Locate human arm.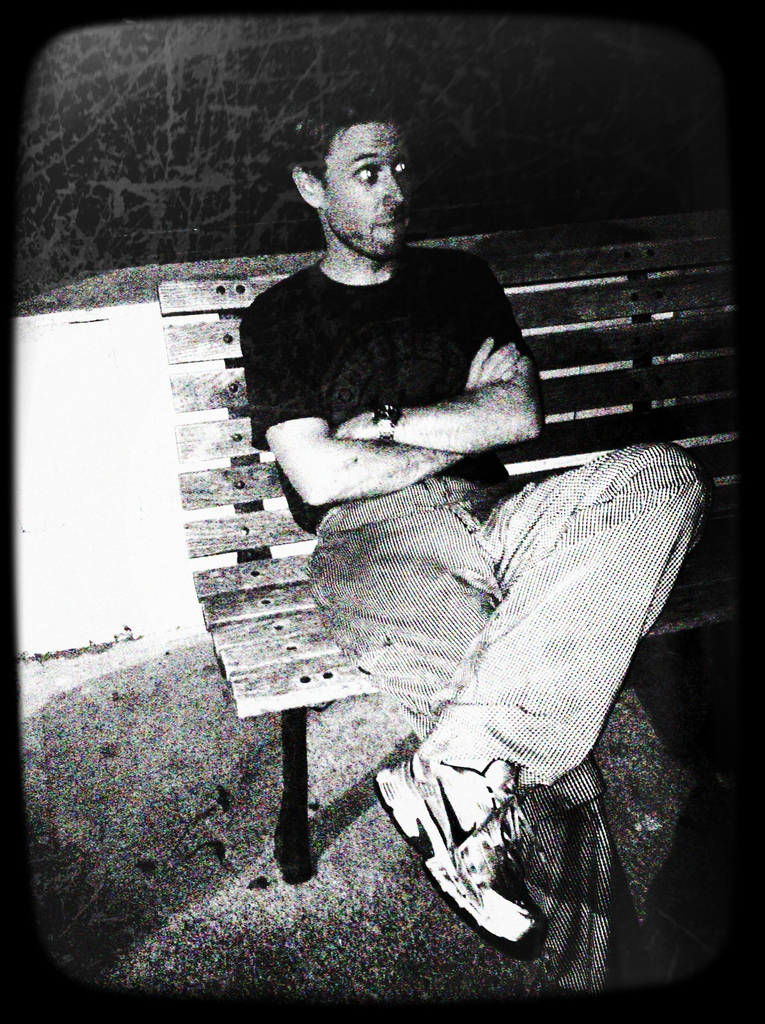
Bounding box: {"left": 241, "top": 311, "right": 531, "bottom": 508}.
